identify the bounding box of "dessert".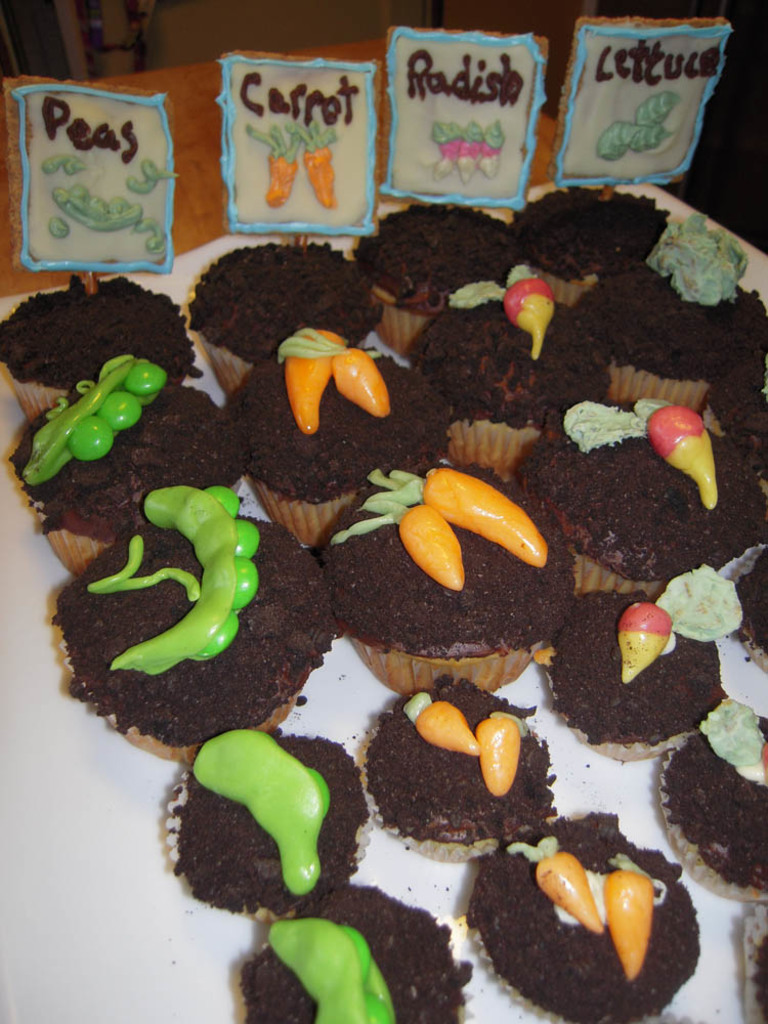
locate(67, 496, 339, 760).
